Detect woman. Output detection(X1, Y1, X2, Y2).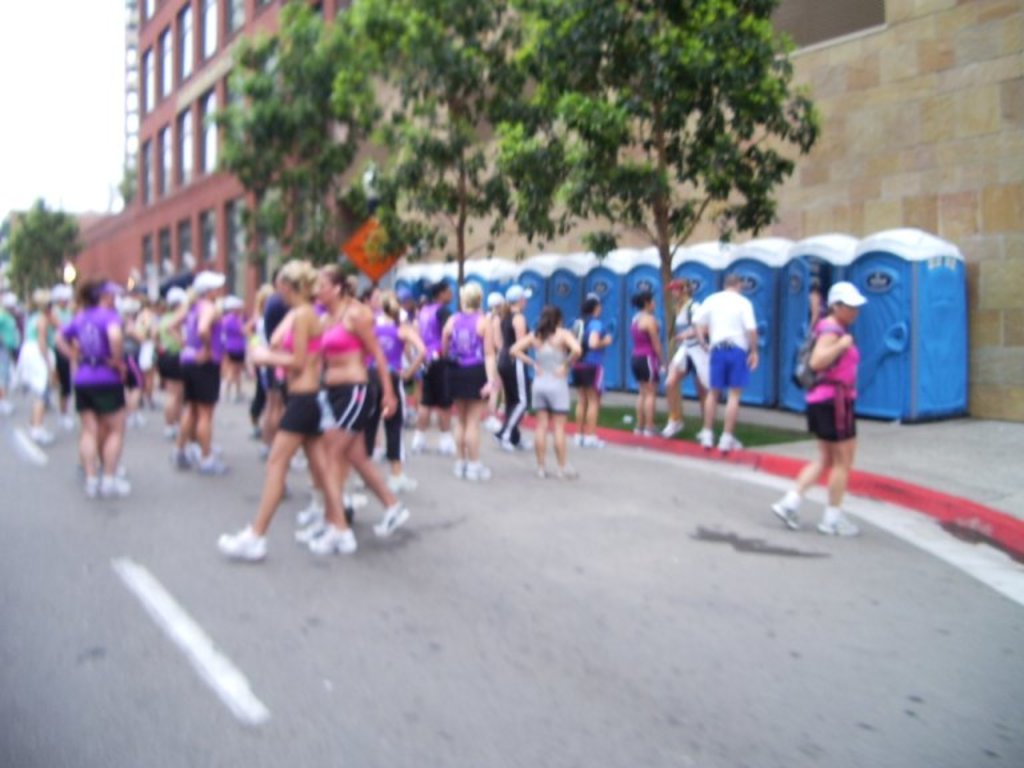
detection(771, 283, 868, 523).
